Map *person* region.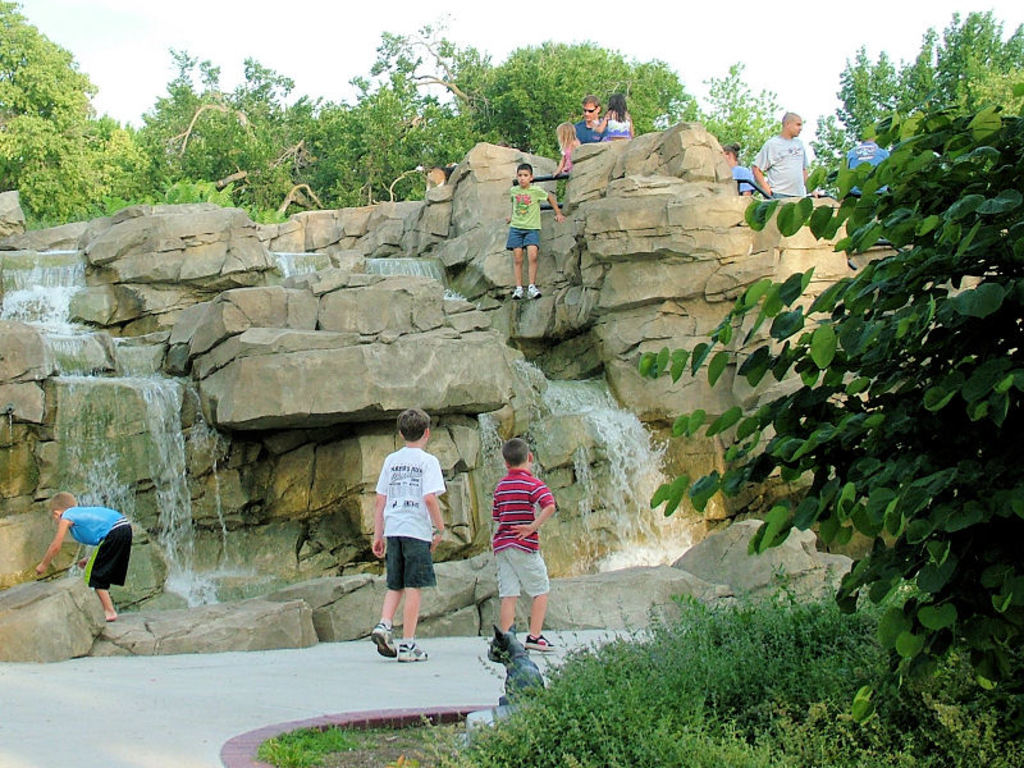
Mapped to region(506, 164, 559, 302).
